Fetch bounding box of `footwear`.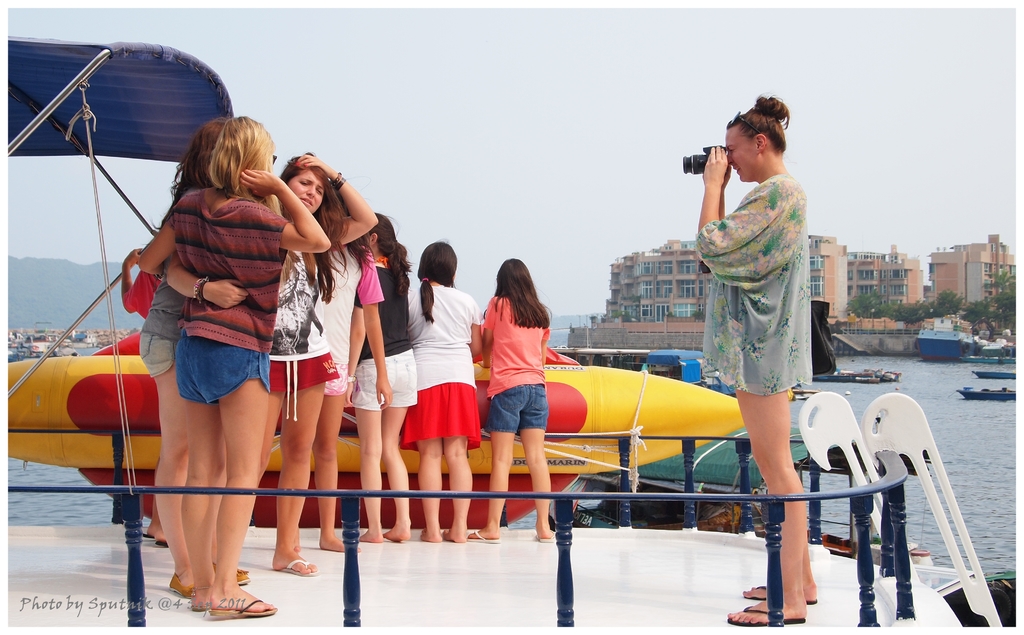
Bbox: (228, 567, 253, 582).
